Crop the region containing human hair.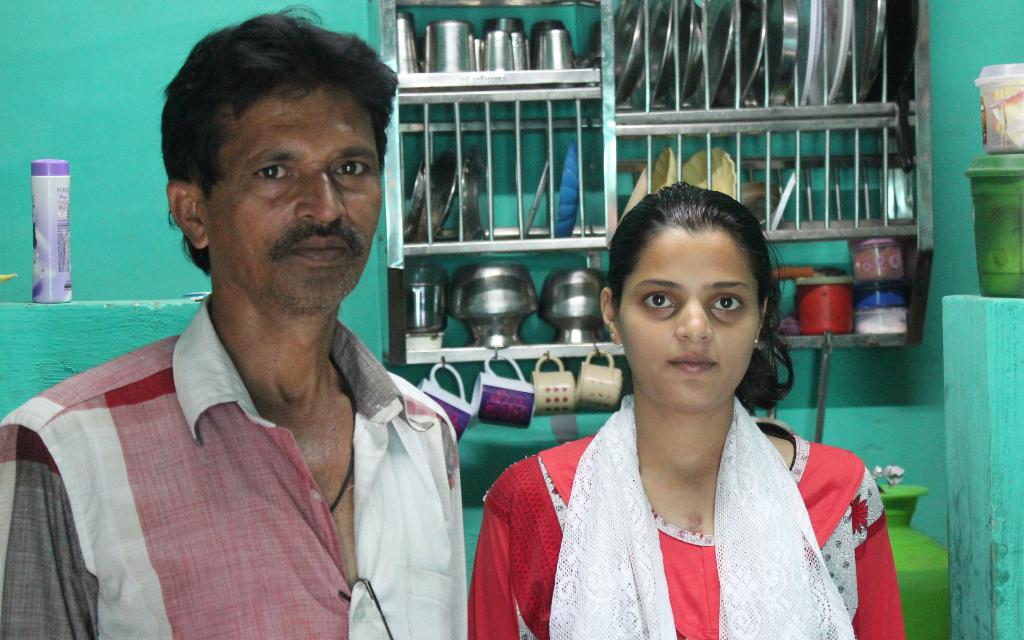
Crop region: Rect(608, 181, 797, 414).
